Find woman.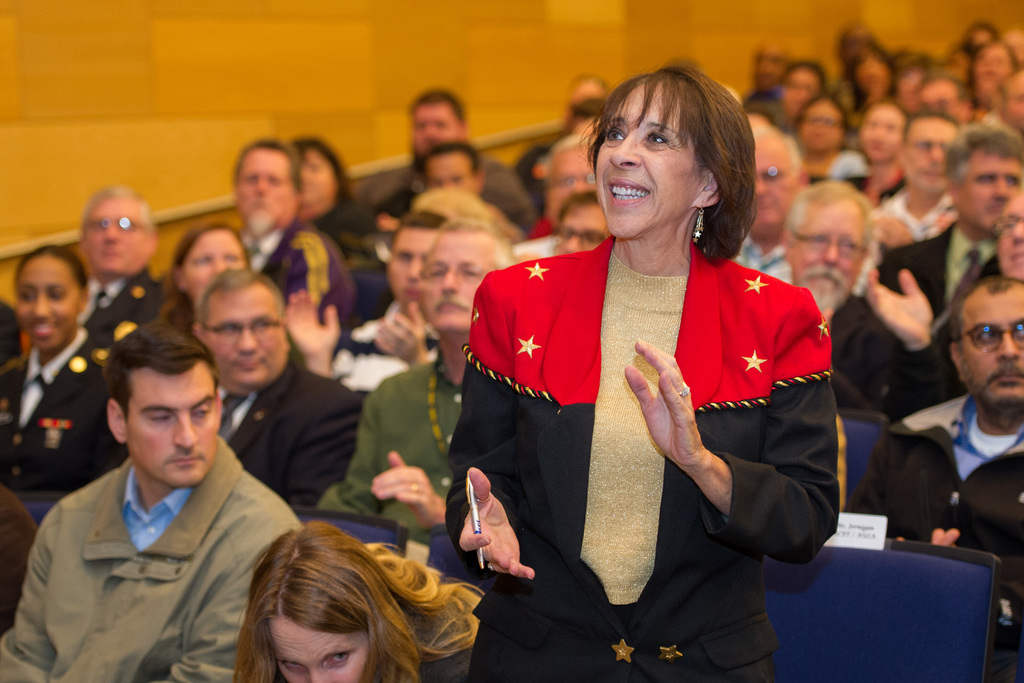
rect(152, 220, 257, 341).
